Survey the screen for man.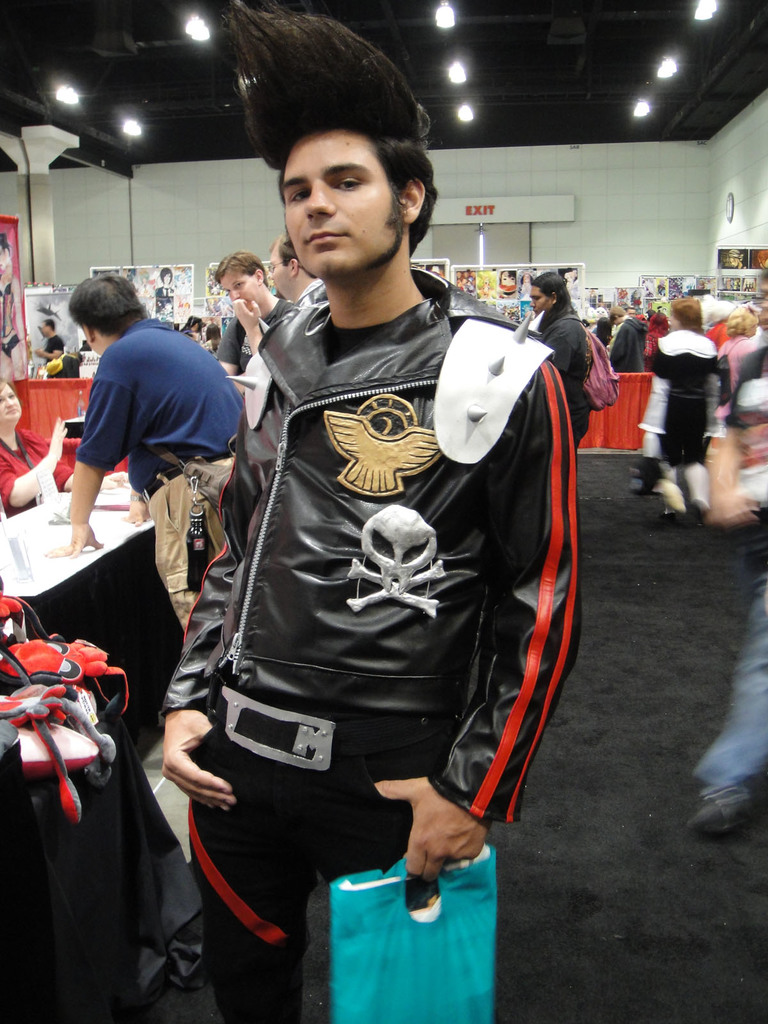
Survey found: [150,106,581,979].
